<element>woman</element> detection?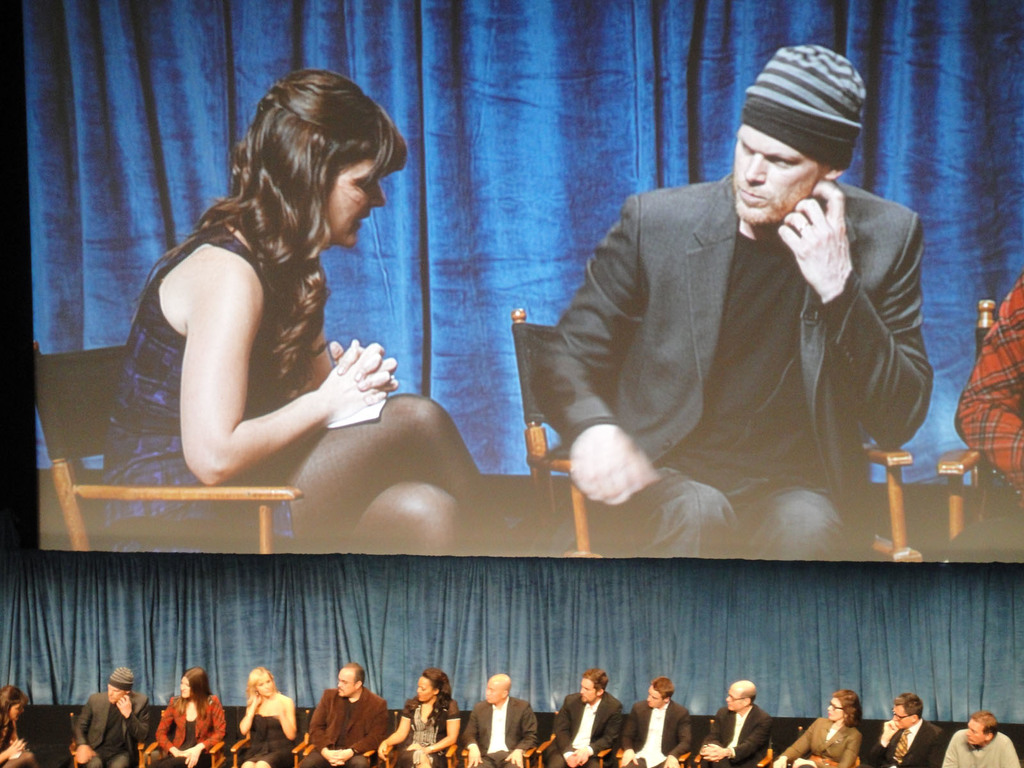
[230, 668, 300, 767]
